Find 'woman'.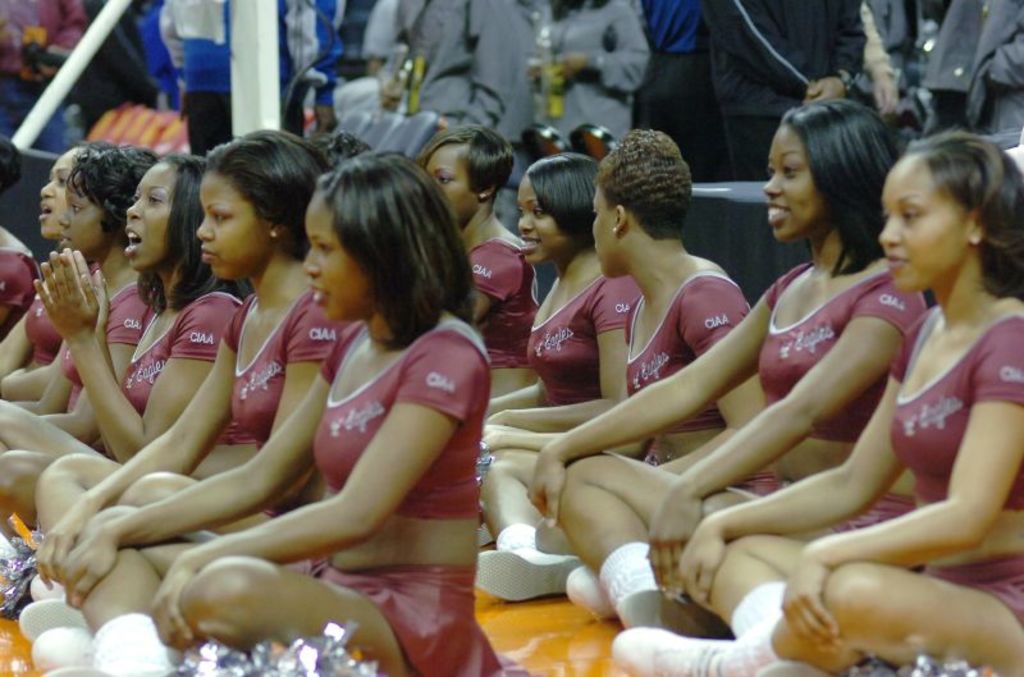
0,132,42,344.
